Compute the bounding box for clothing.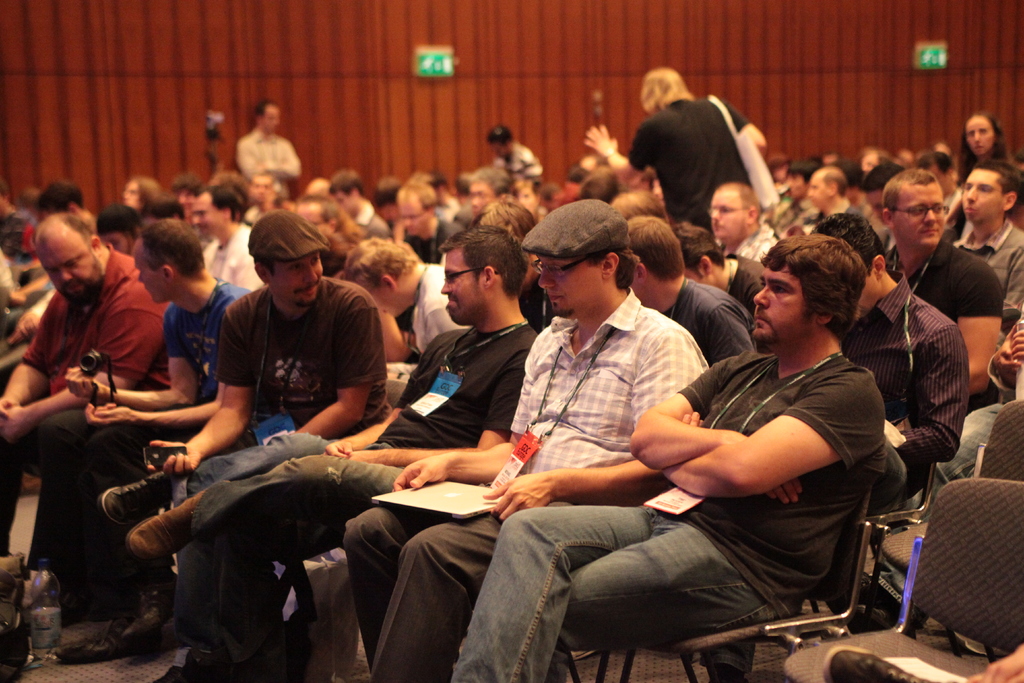
[left=177, top=317, right=534, bottom=682].
